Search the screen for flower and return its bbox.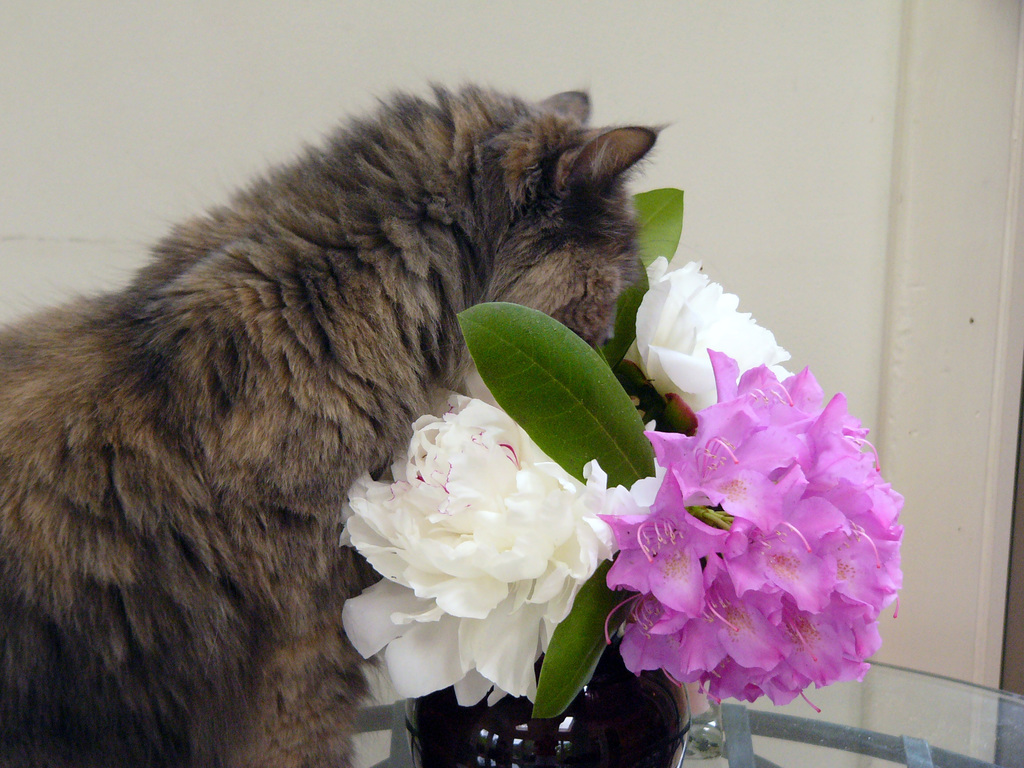
Found: (570,318,891,725).
